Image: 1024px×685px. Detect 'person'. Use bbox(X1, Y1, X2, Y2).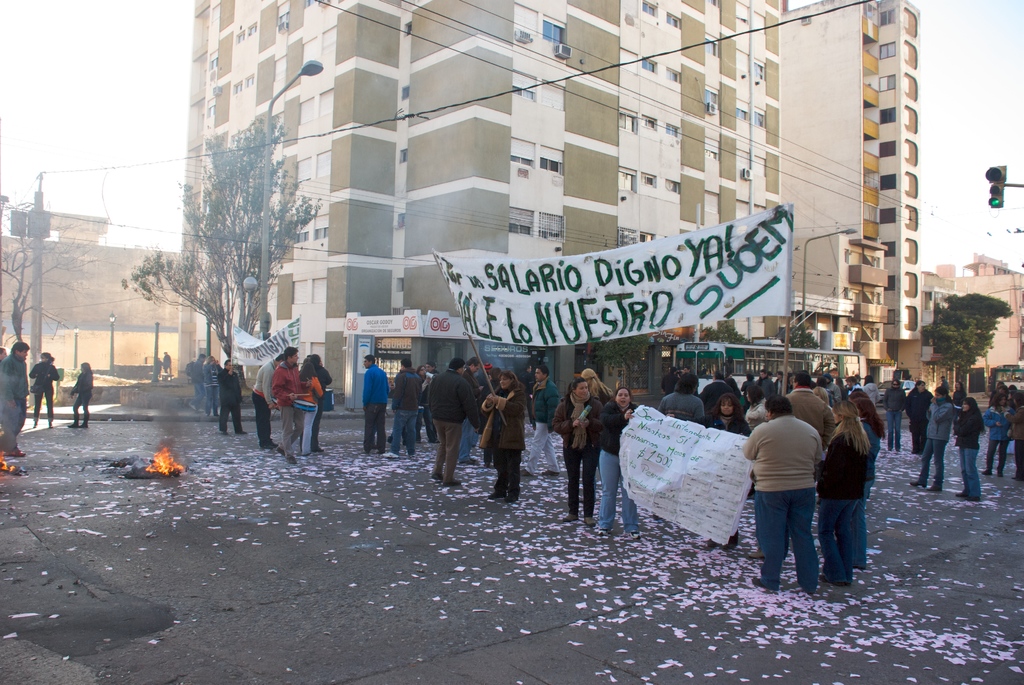
bbox(292, 341, 321, 454).
